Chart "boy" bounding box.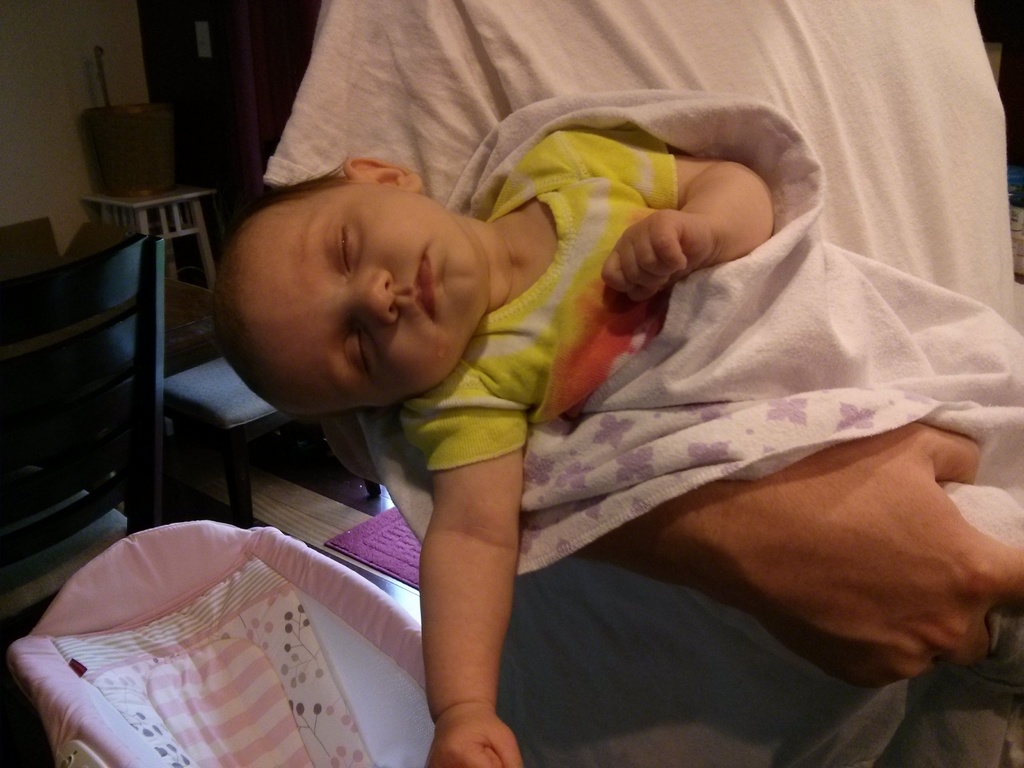
Charted: [x1=211, y1=161, x2=1023, y2=767].
